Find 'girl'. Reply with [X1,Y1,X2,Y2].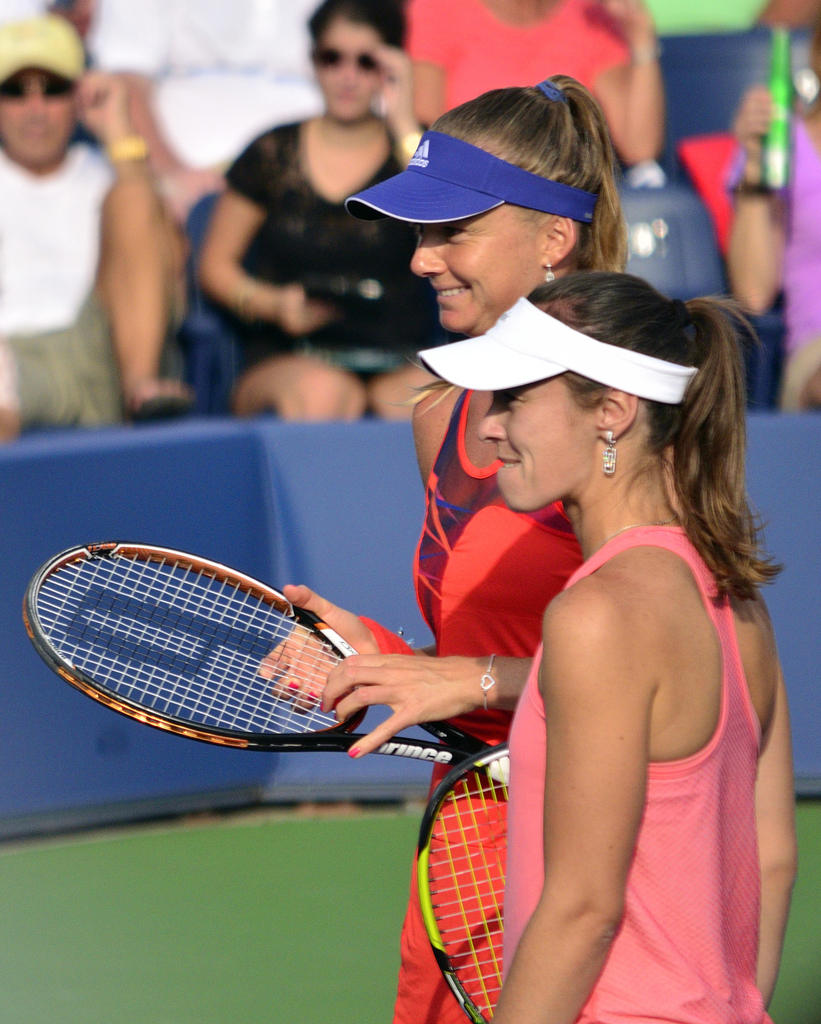
[195,0,486,431].
